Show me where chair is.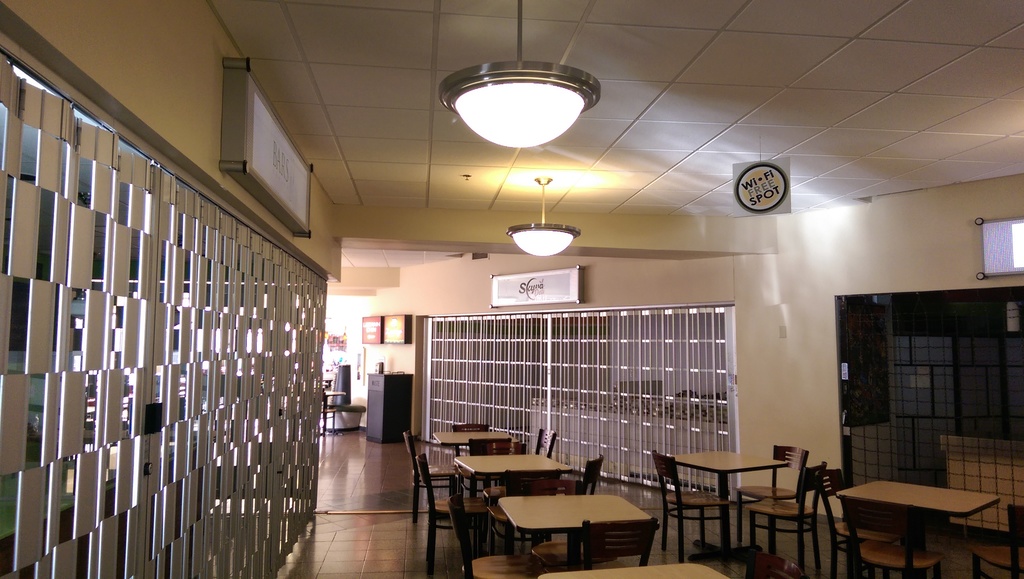
chair is at bbox=(533, 428, 559, 461).
